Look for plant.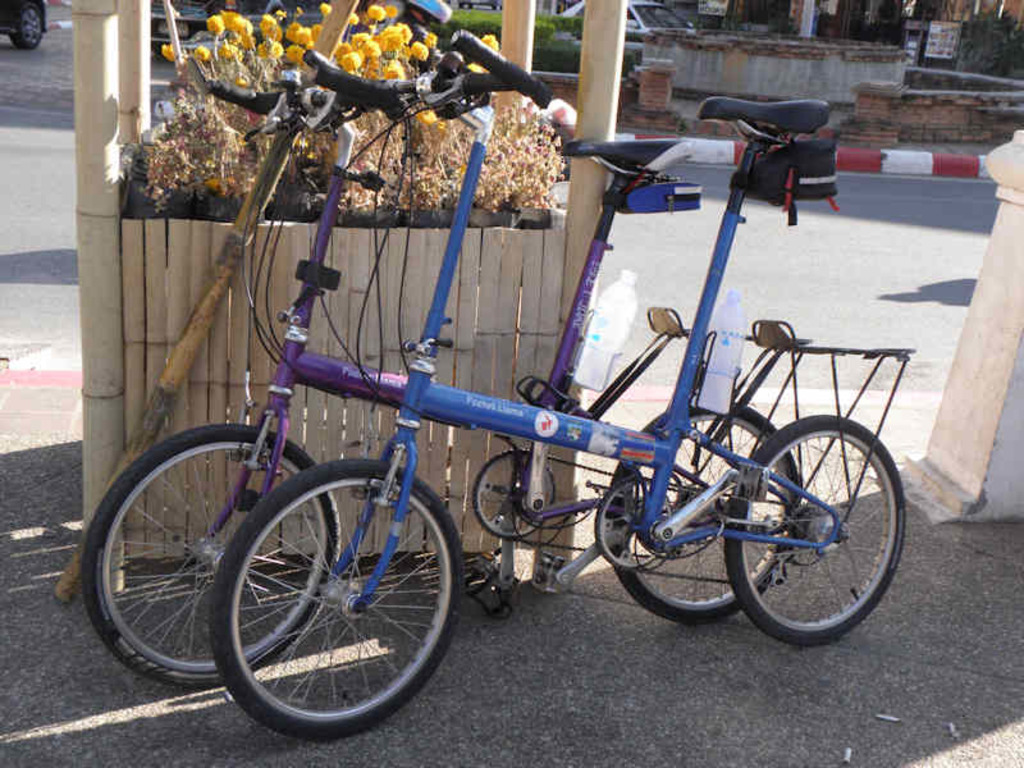
Found: x1=129 y1=0 x2=570 y2=212.
